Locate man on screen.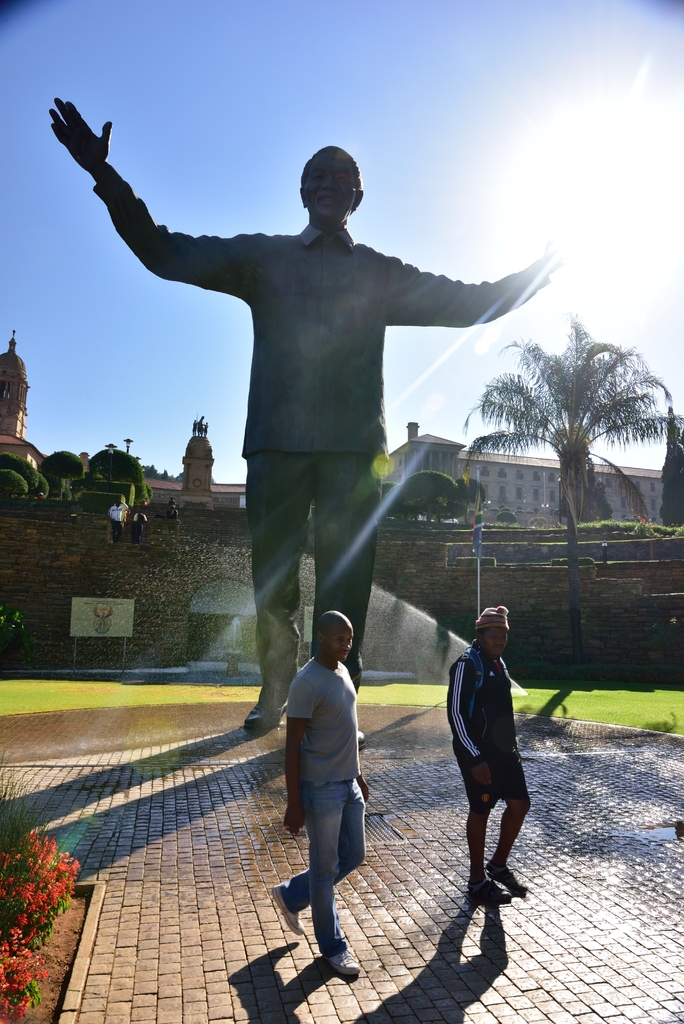
On screen at 445:607:535:902.
